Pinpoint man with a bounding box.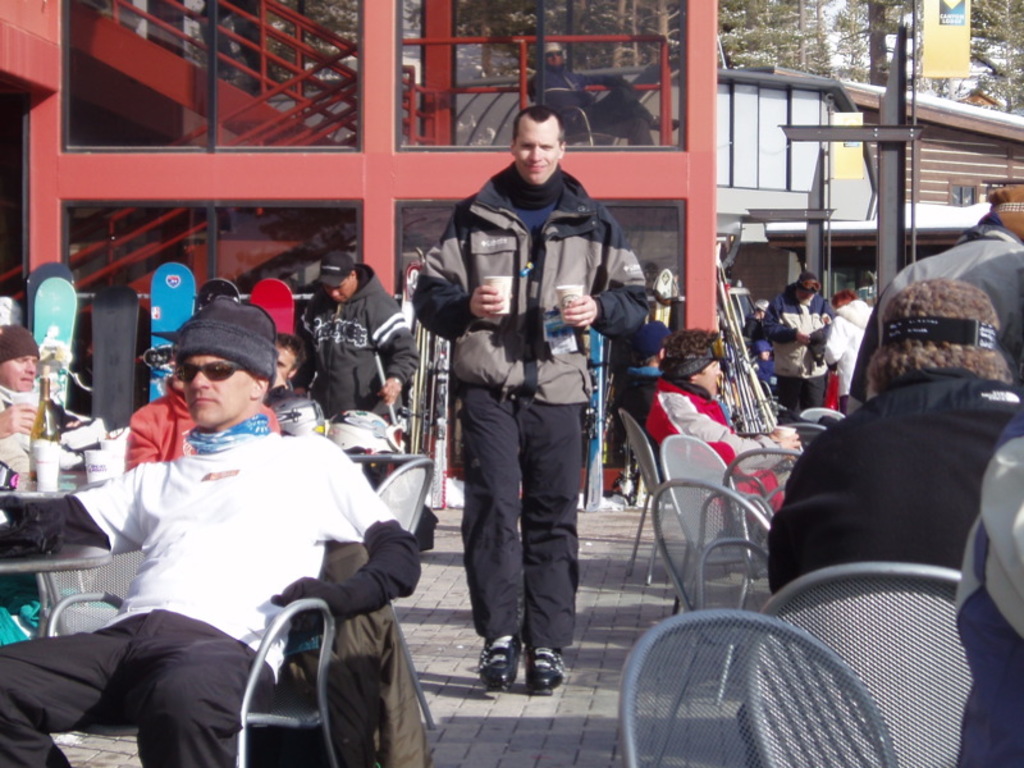
box(753, 269, 833, 422).
